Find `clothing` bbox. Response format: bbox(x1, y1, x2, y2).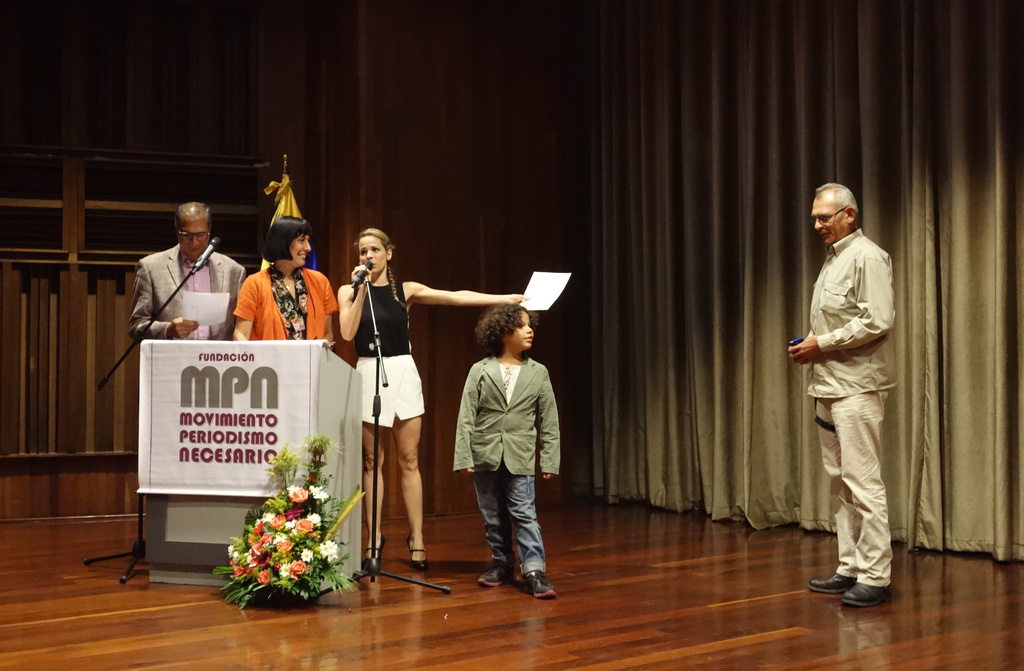
bbox(353, 283, 427, 425).
